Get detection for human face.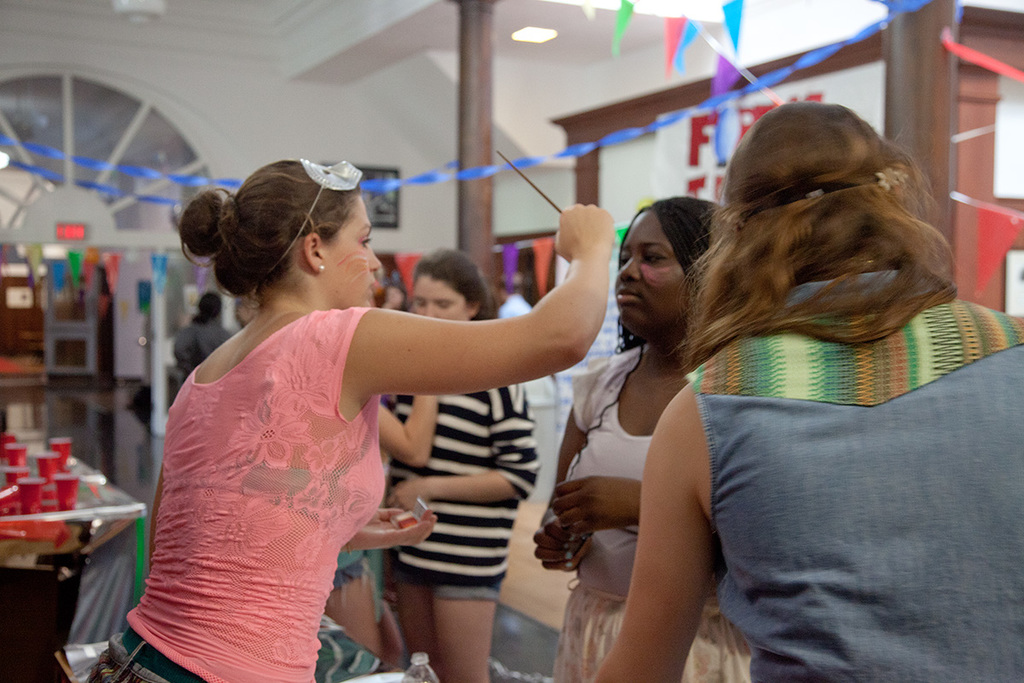
Detection: bbox=(614, 210, 689, 332).
